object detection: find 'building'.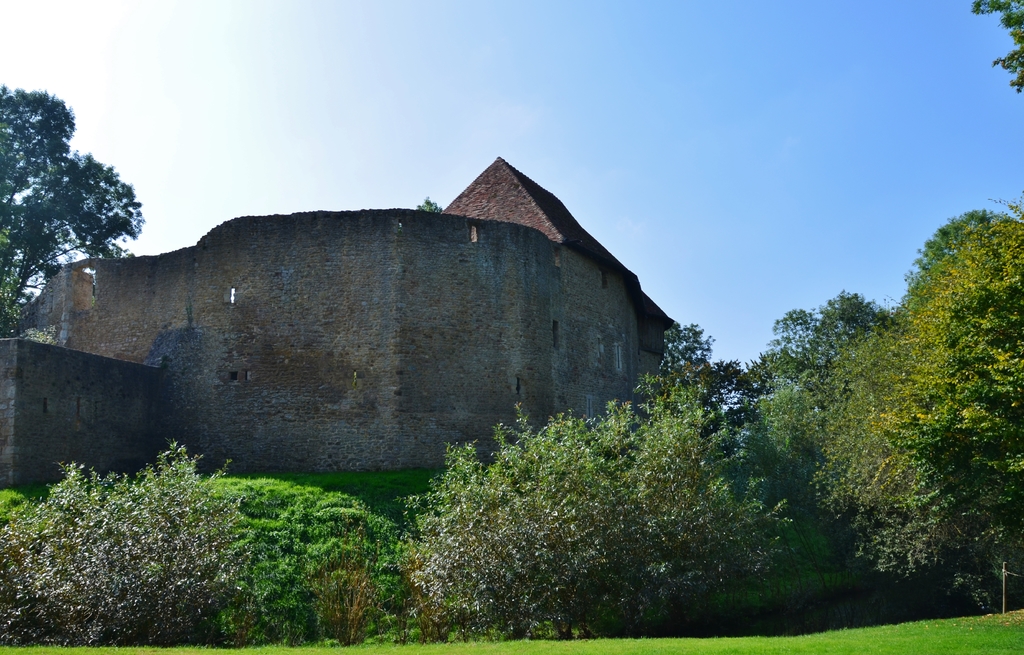
locate(0, 161, 692, 489).
